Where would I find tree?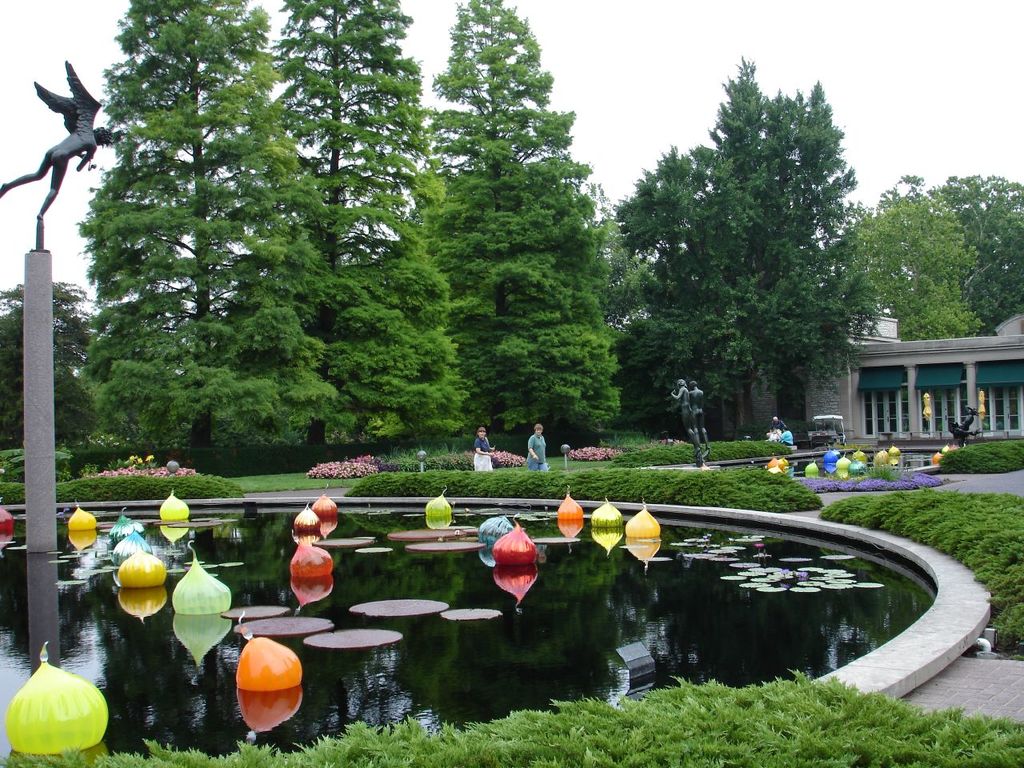
At (x1=612, y1=60, x2=882, y2=450).
